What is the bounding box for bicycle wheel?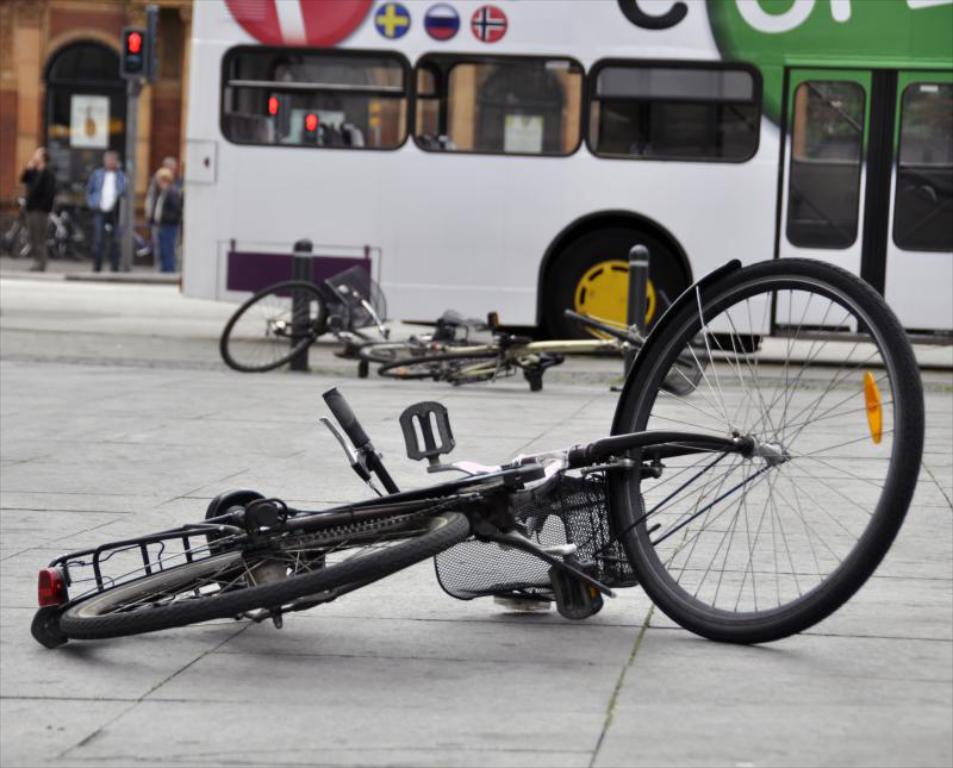
region(218, 280, 326, 374).
